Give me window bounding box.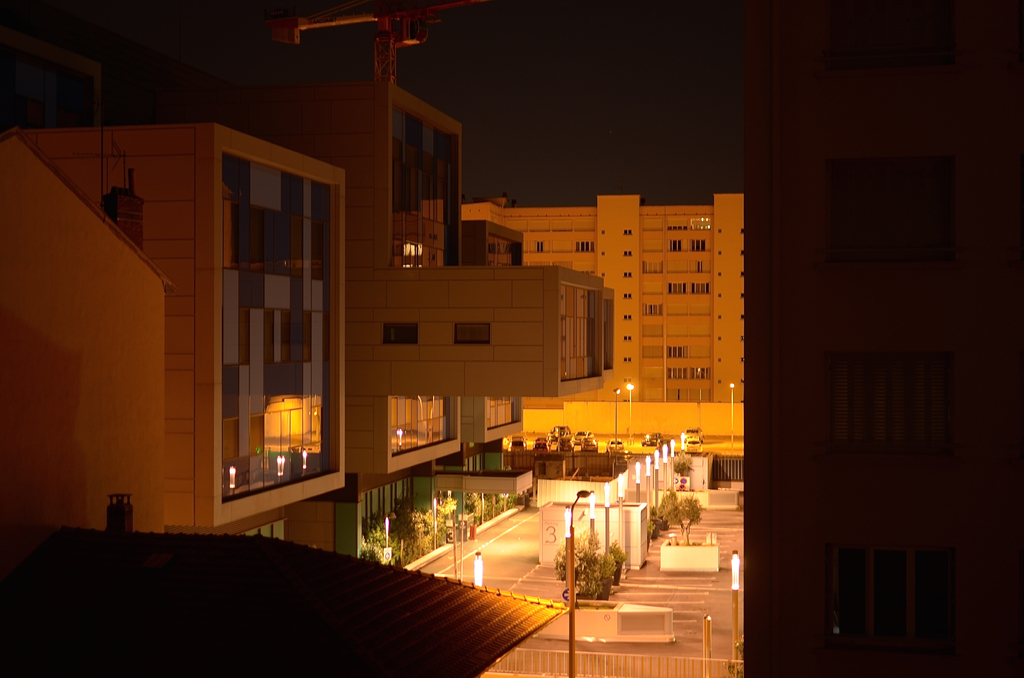
bbox=[691, 284, 714, 294].
